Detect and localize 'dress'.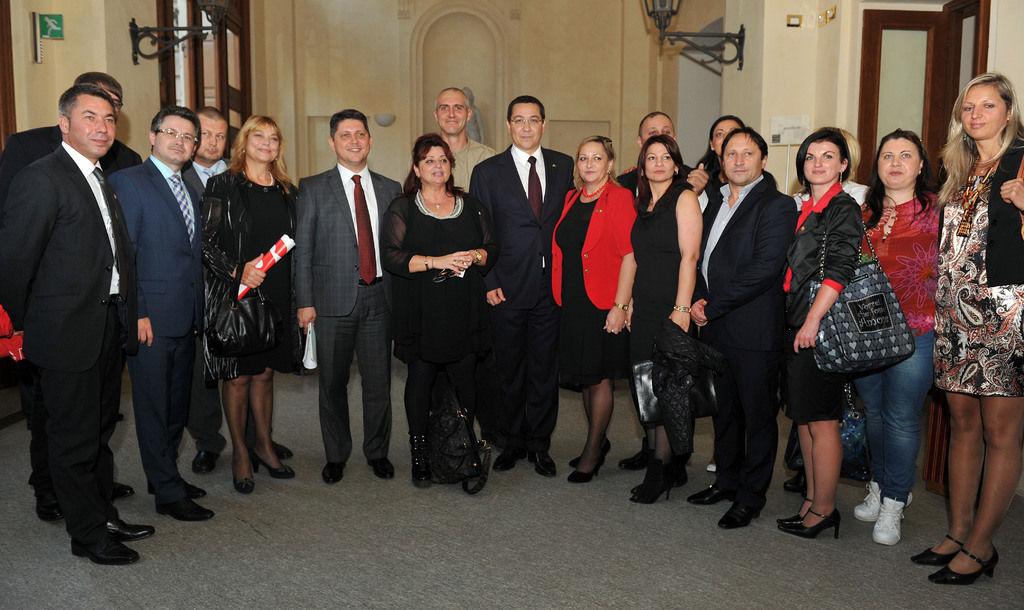
Localized at (x1=550, y1=173, x2=641, y2=393).
